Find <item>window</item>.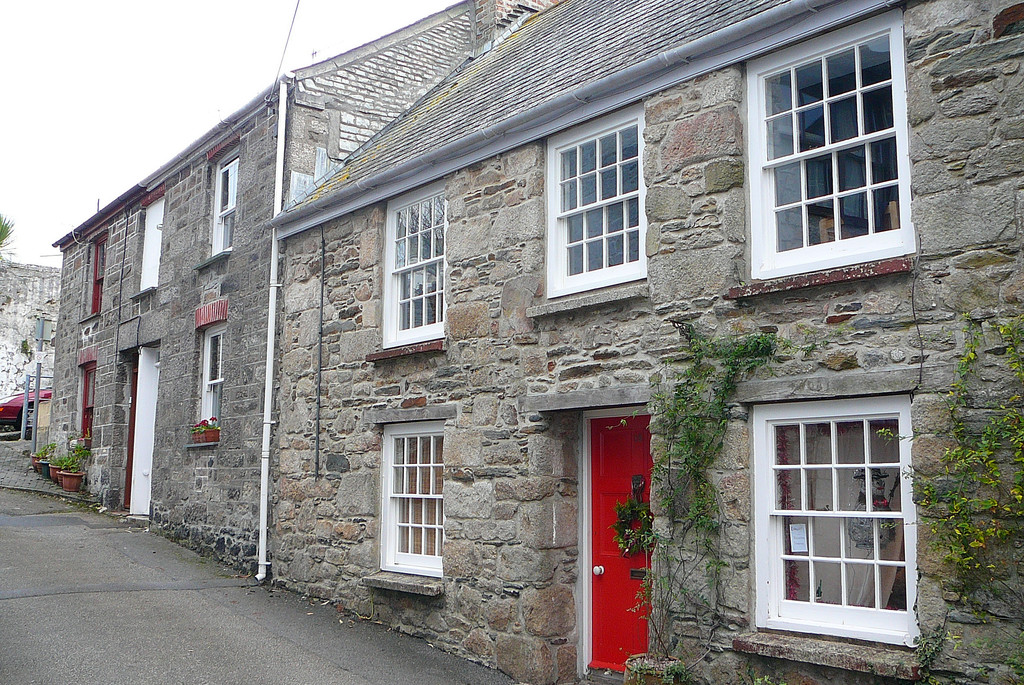
select_region(78, 359, 99, 441).
